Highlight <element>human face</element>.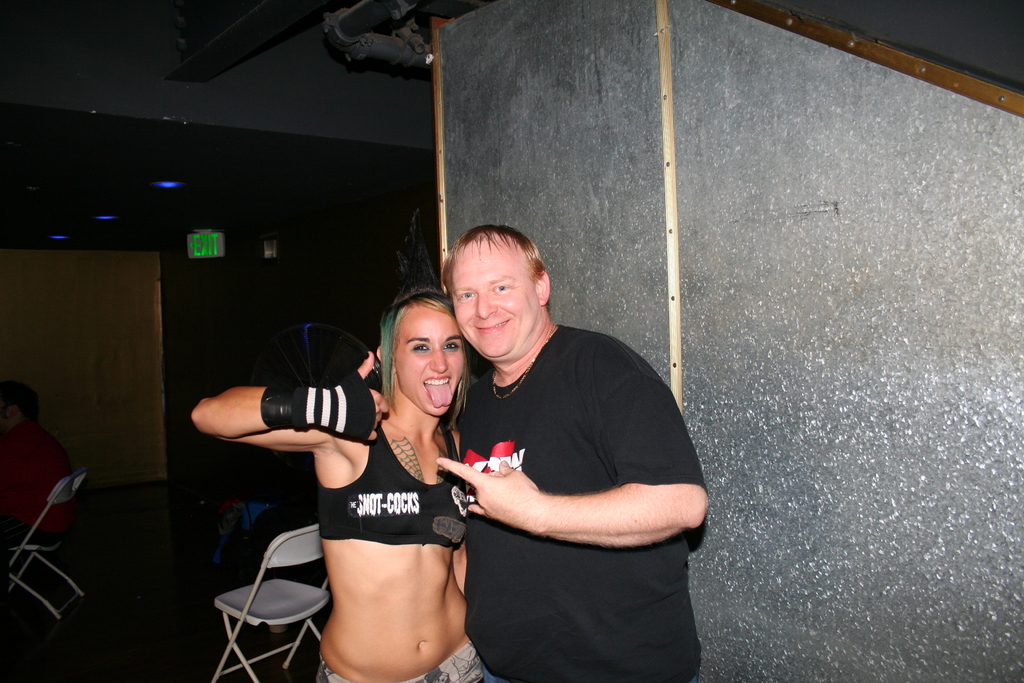
Highlighted region: <box>453,242,536,357</box>.
